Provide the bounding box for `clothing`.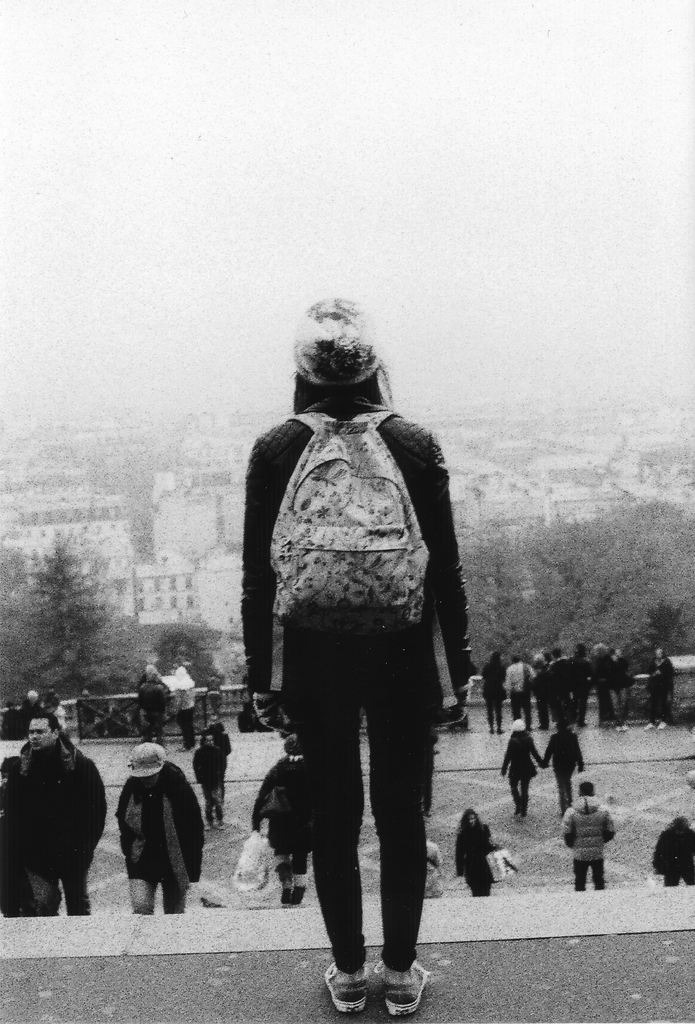
locate(643, 825, 694, 892).
